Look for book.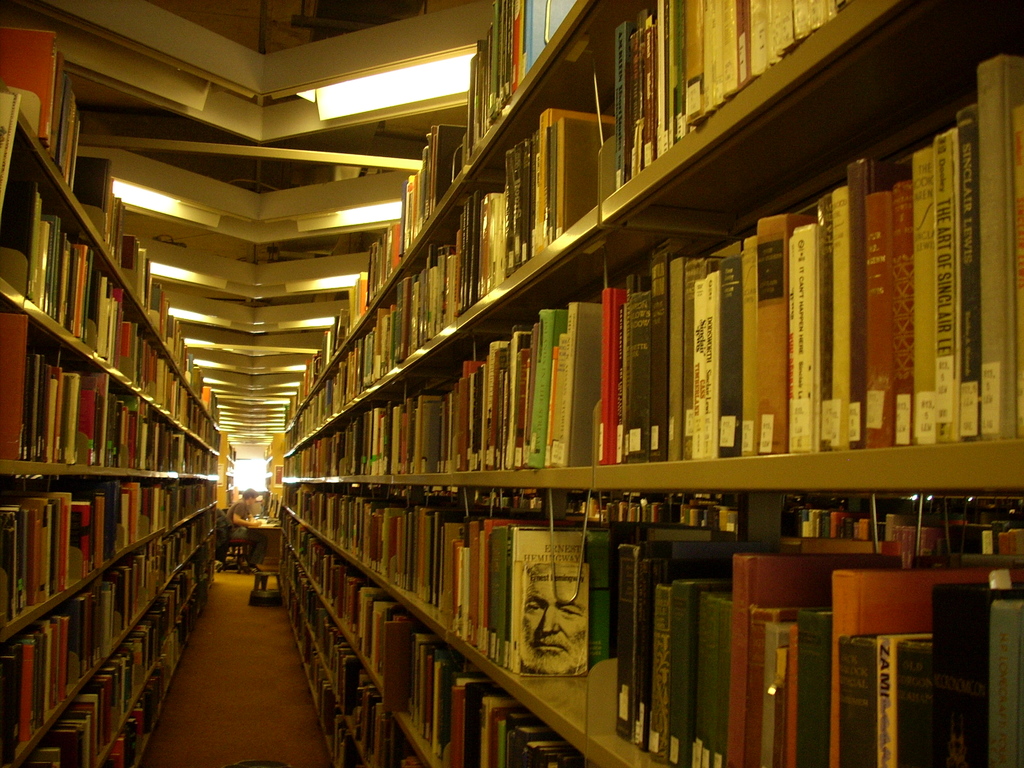
Found: l=717, t=255, r=744, b=458.
